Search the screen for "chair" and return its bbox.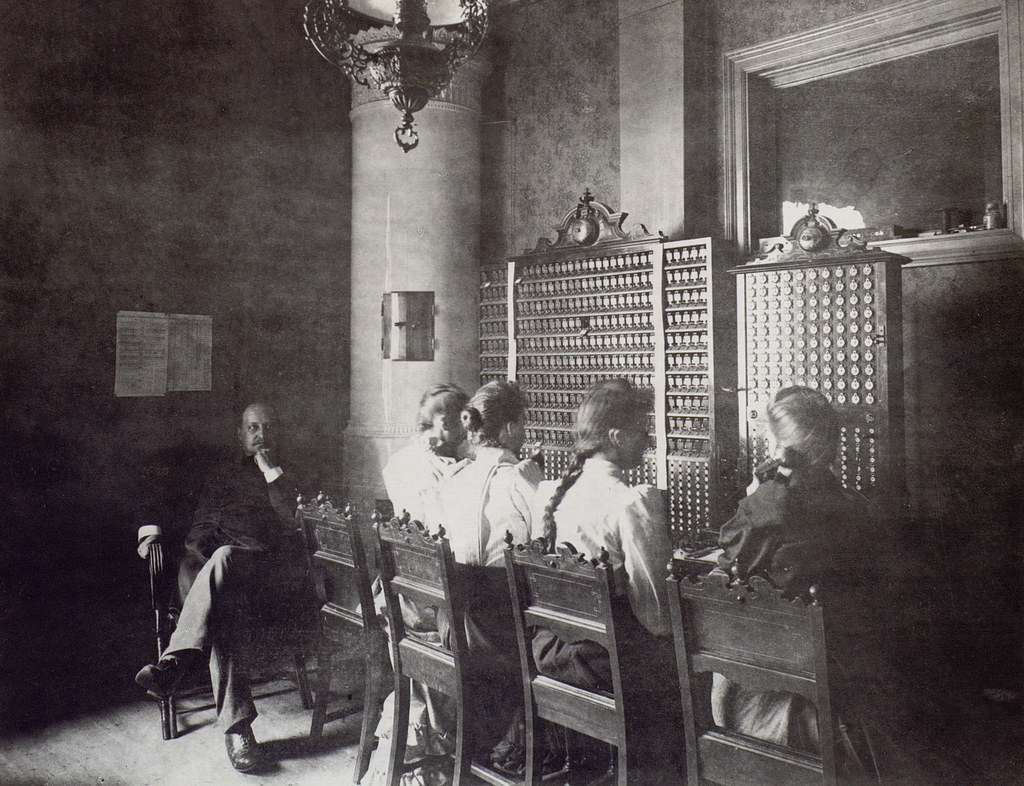
Found: bbox=[675, 566, 850, 781].
